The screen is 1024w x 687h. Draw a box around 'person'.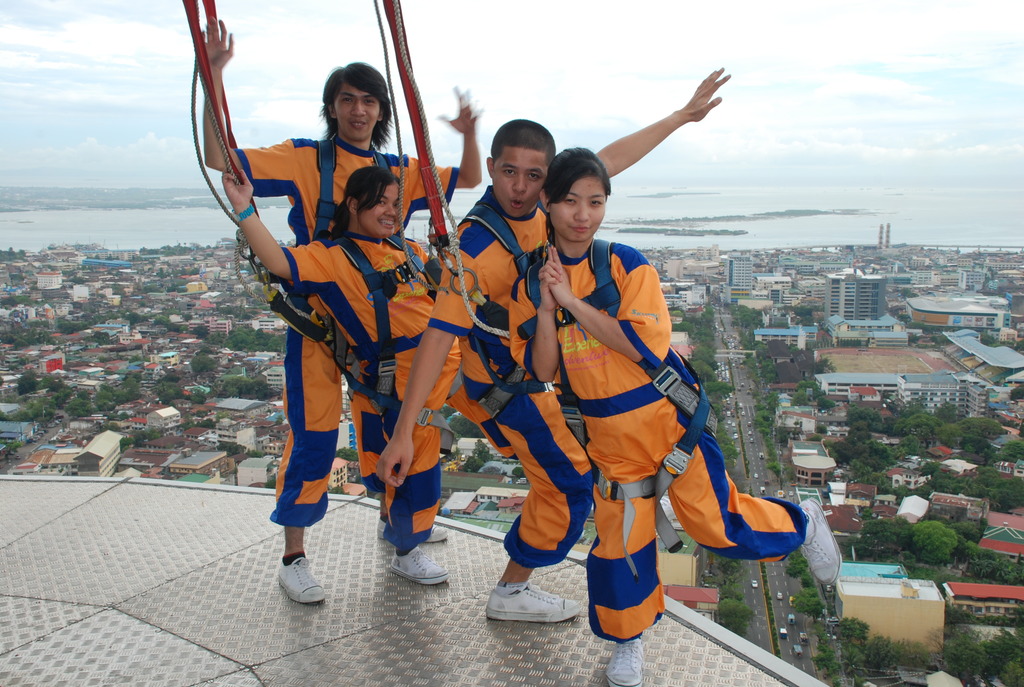
220 164 521 581.
